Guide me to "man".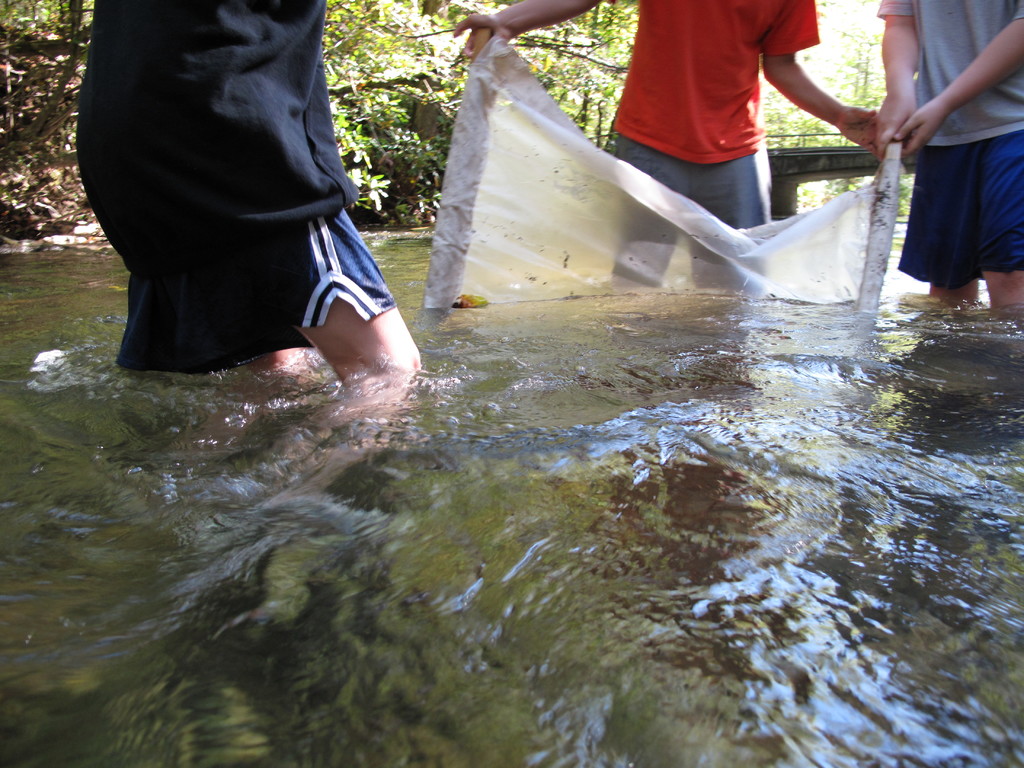
Guidance: <region>454, 0, 877, 306</region>.
